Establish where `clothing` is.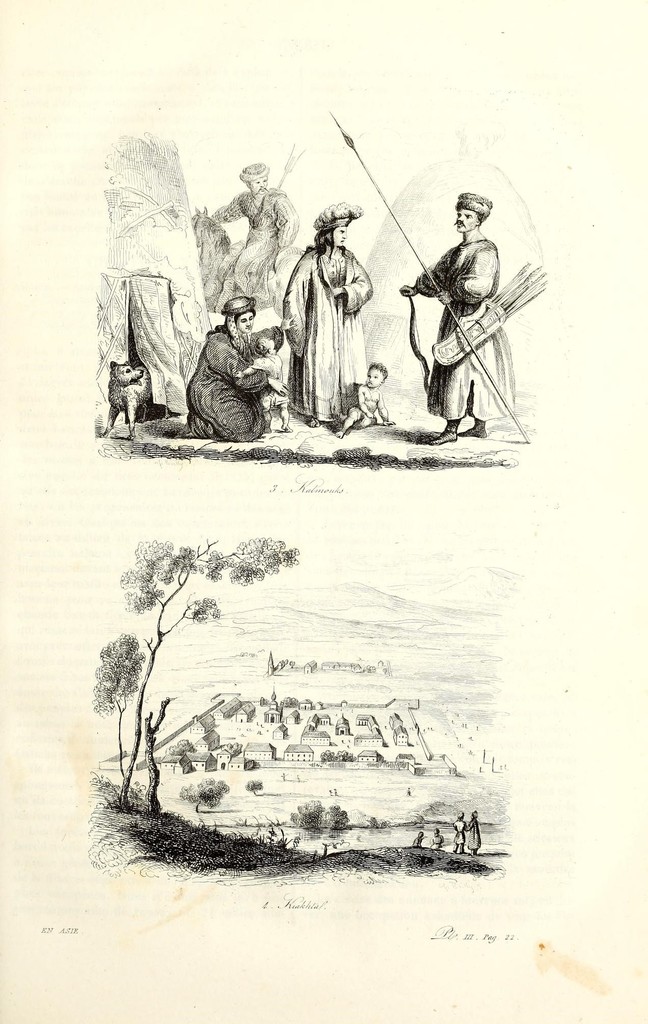
Established at 216 188 295 292.
